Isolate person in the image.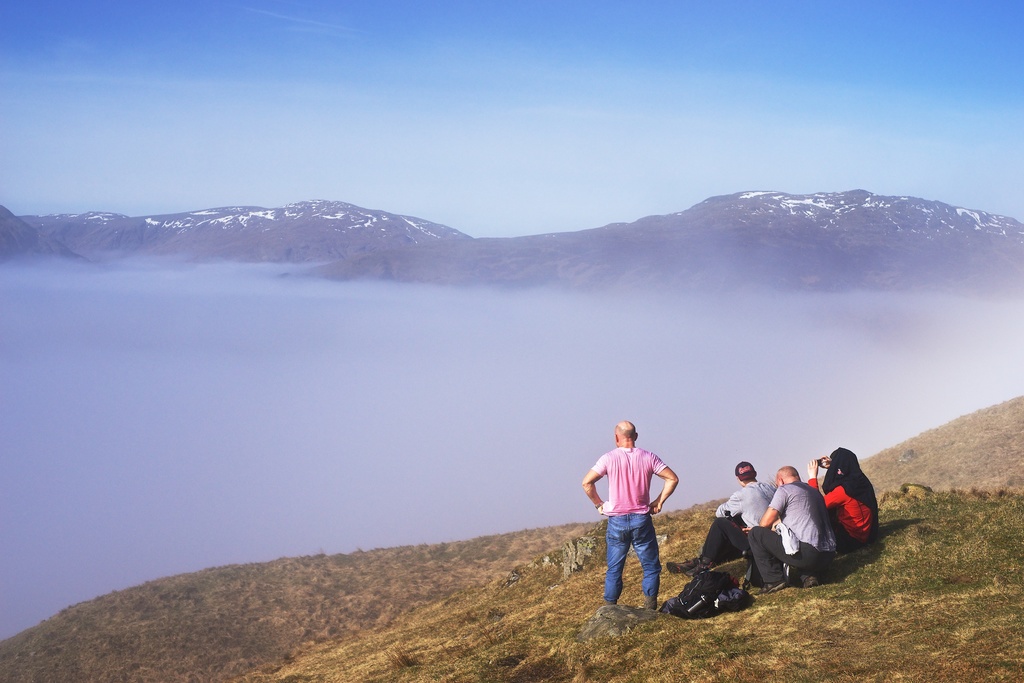
Isolated region: [751,461,840,587].
